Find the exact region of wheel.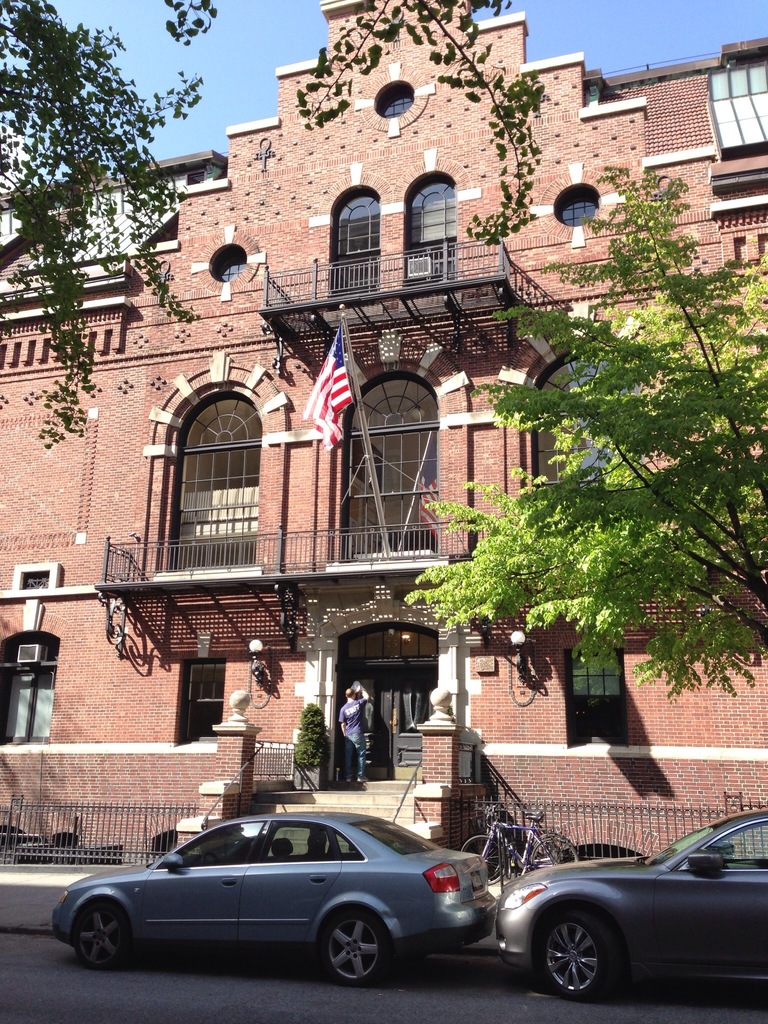
Exact region: rect(461, 839, 506, 879).
